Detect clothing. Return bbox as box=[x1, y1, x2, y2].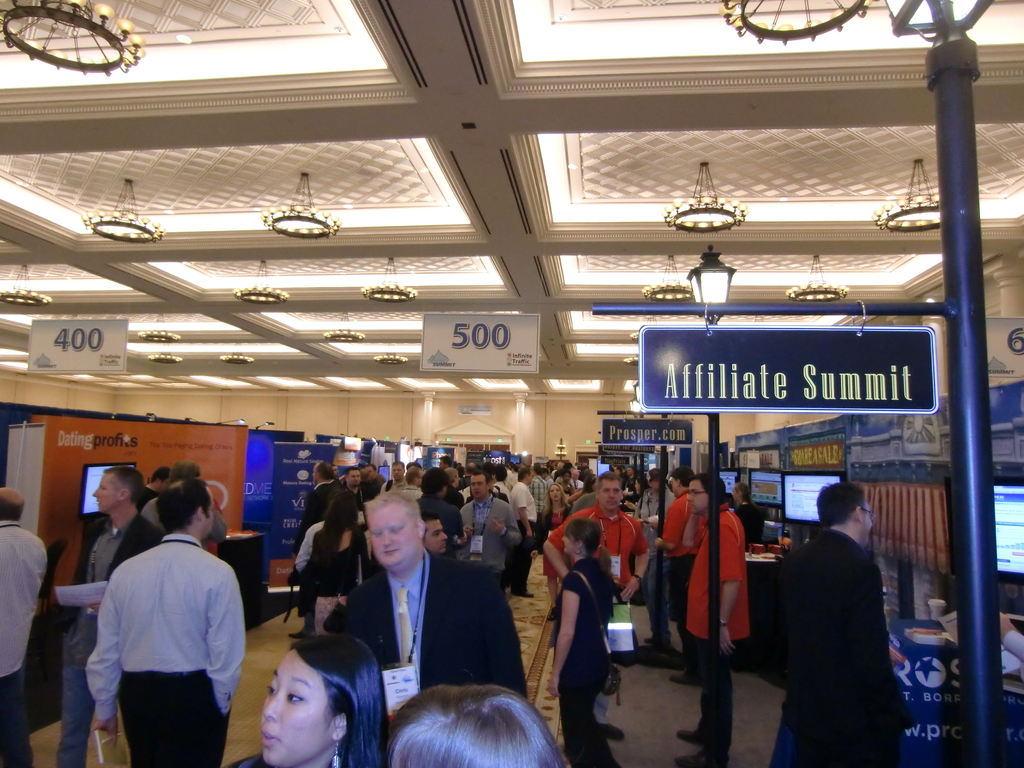
box=[552, 557, 617, 767].
